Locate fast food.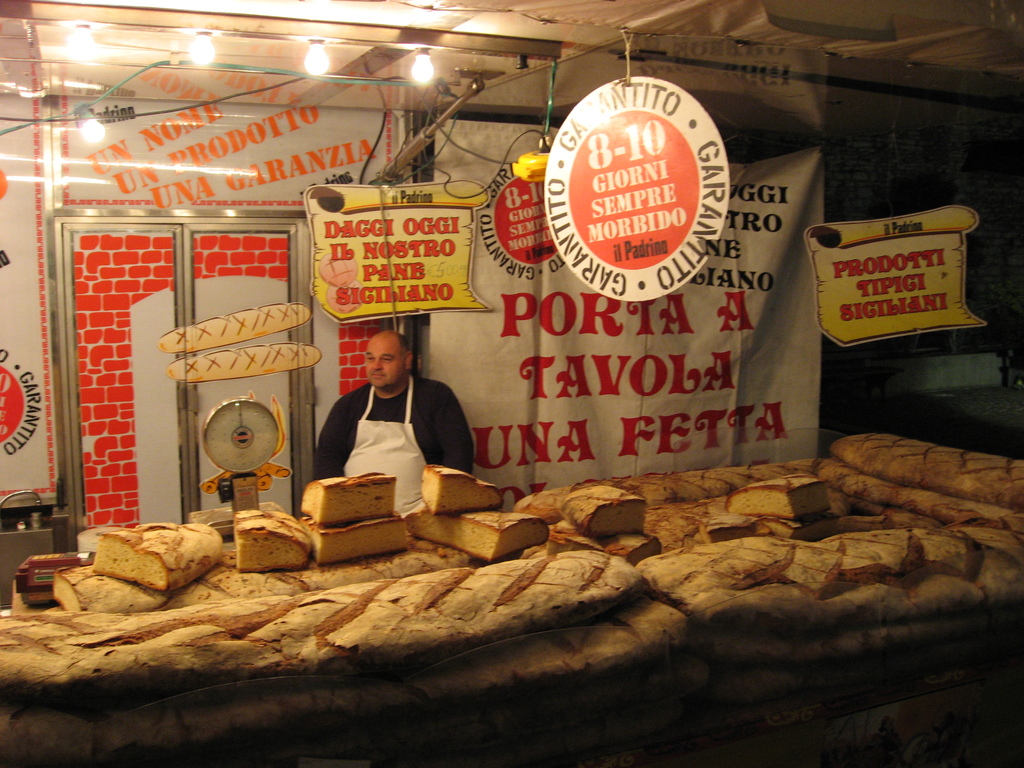
Bounding box: (x1=826, y1=431, x2=1023, y2=508).
